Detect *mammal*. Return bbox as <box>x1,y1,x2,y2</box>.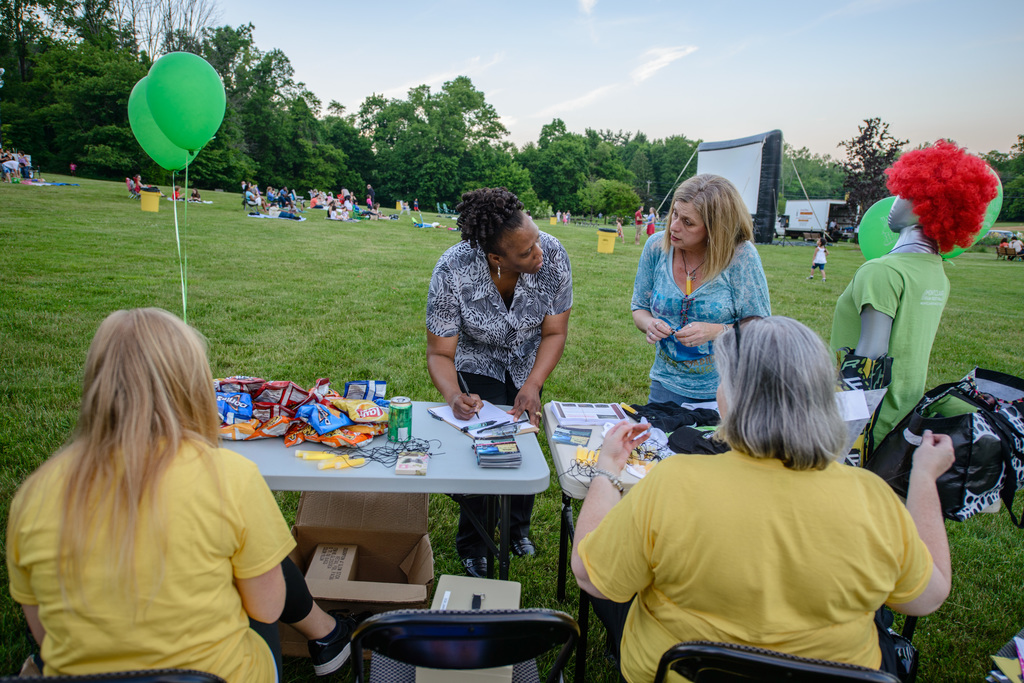
<box>561,209,562,223</box>.
